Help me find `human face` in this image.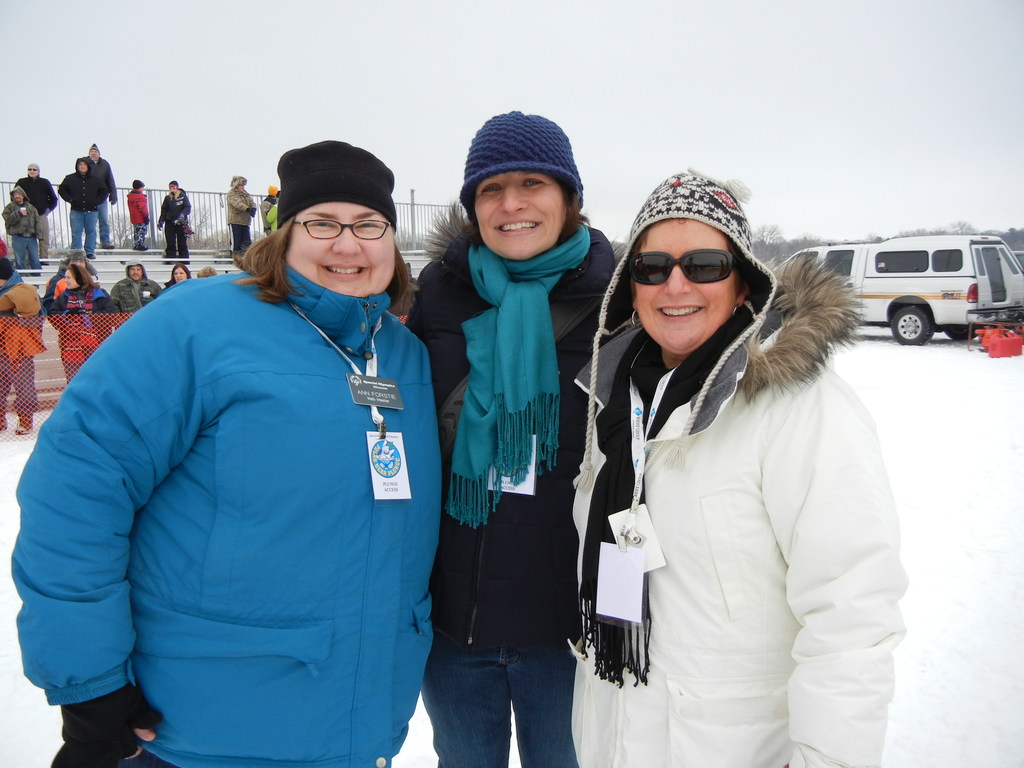
Found it: bbox(633, 223, 731, 349).
